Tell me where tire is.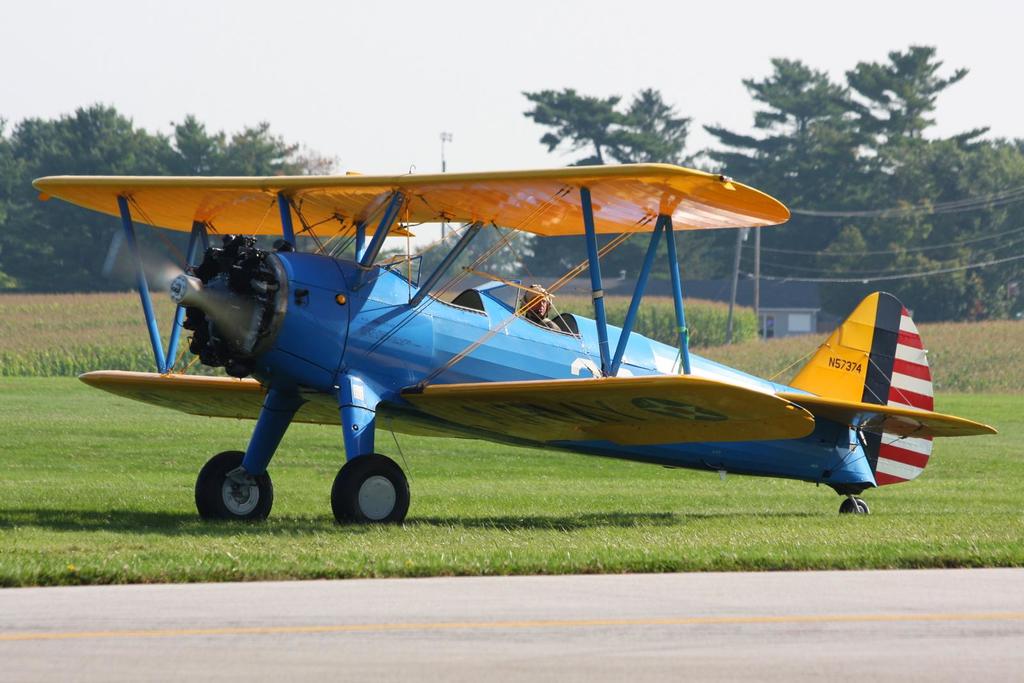
tire is at <box>332,454,412,523</box>.
